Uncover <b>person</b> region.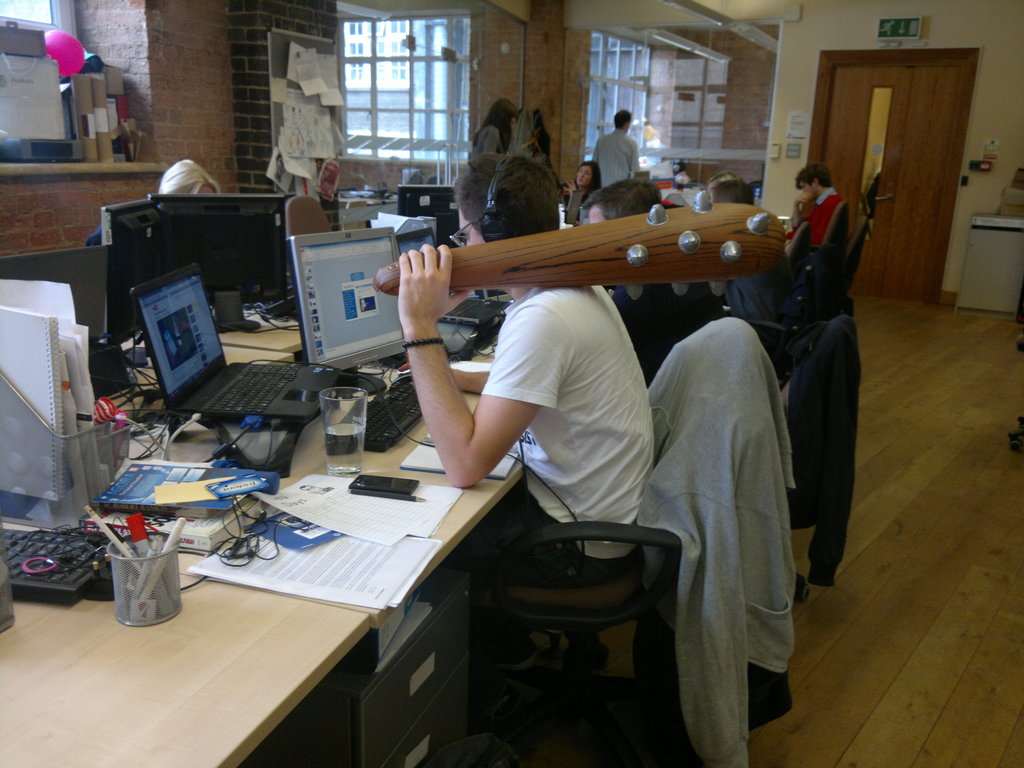
Uncovered: left=593, top=109, right=641, bottom=189.
